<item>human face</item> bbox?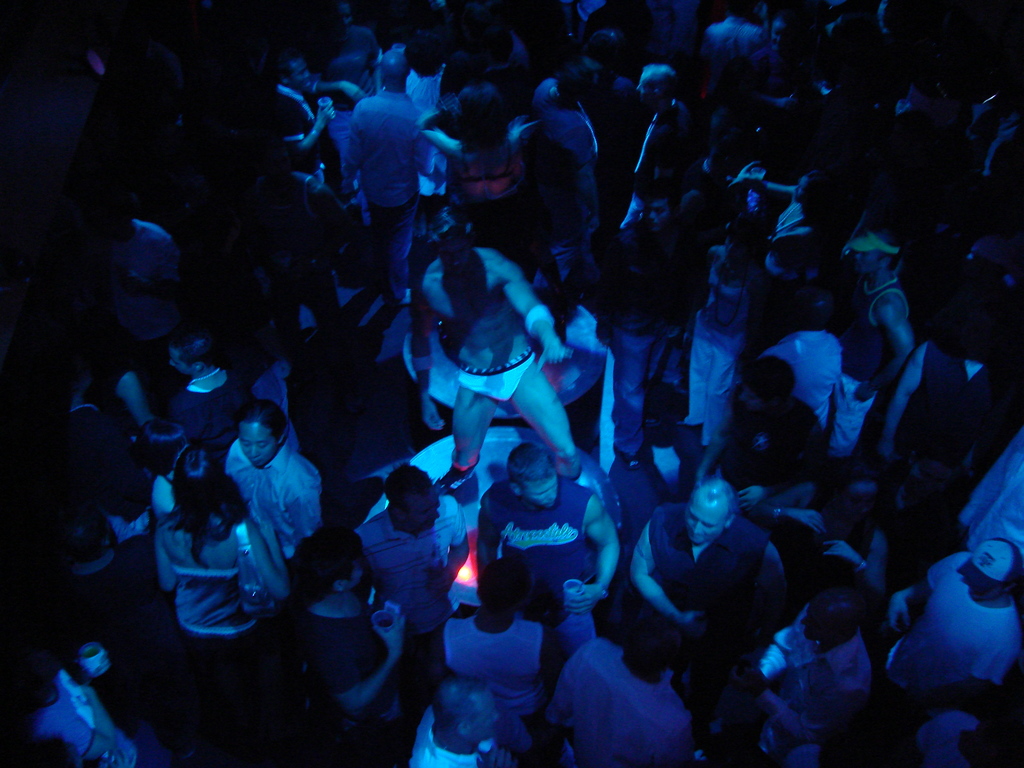
633:74:650:100
